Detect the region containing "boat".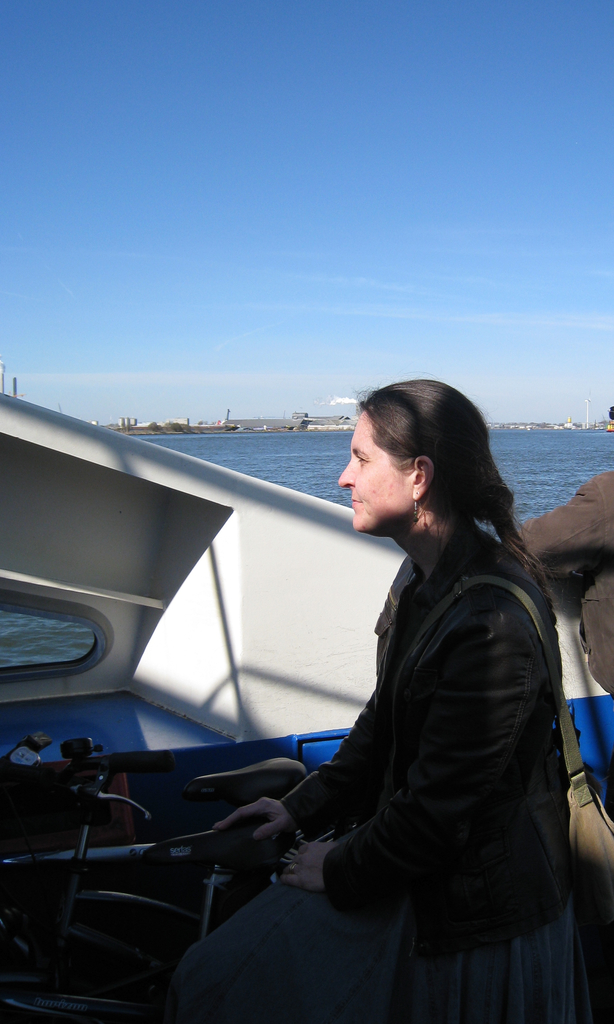
8, 265, 613, 819.
